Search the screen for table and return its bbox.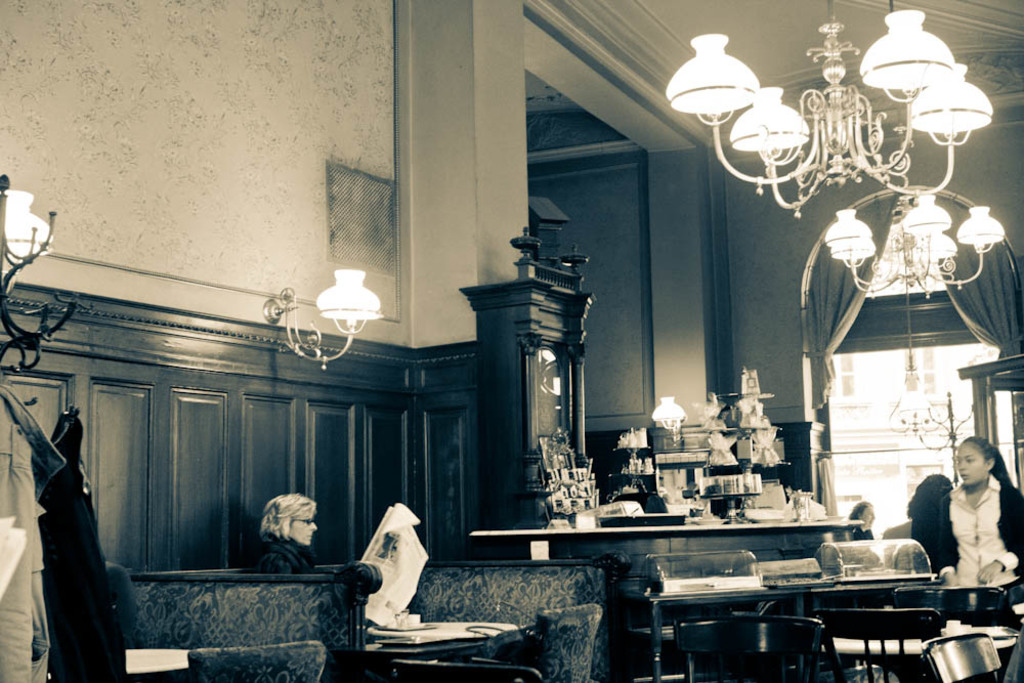
Found: pyautogui.locateOnScreen(643, 573, 952, 682).
